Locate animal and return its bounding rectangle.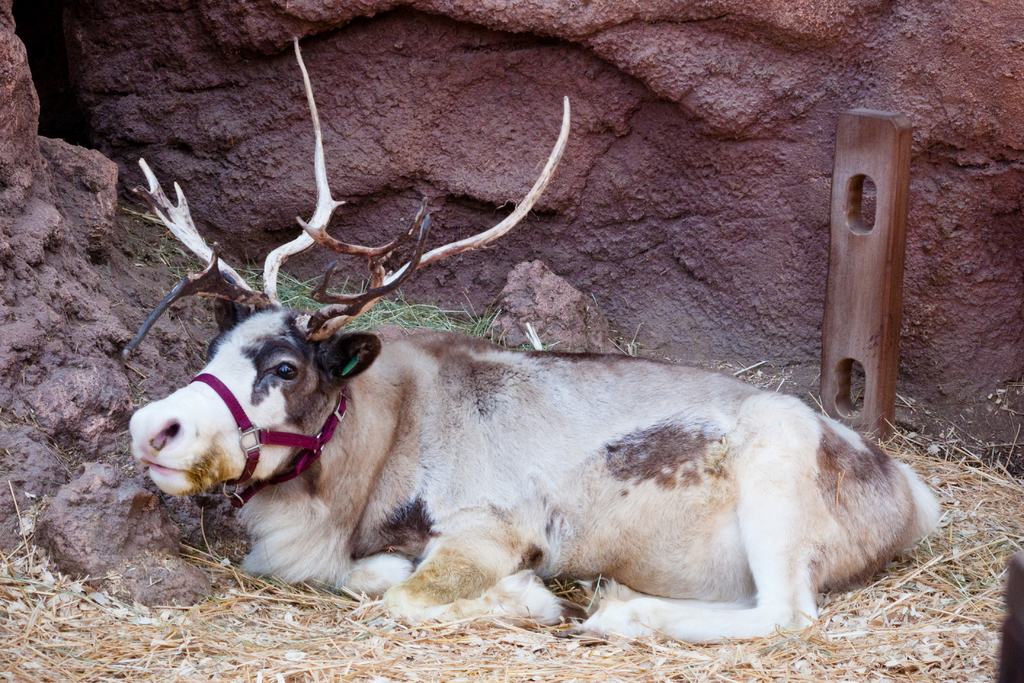
bbox=(118, 33, 947, 649).
